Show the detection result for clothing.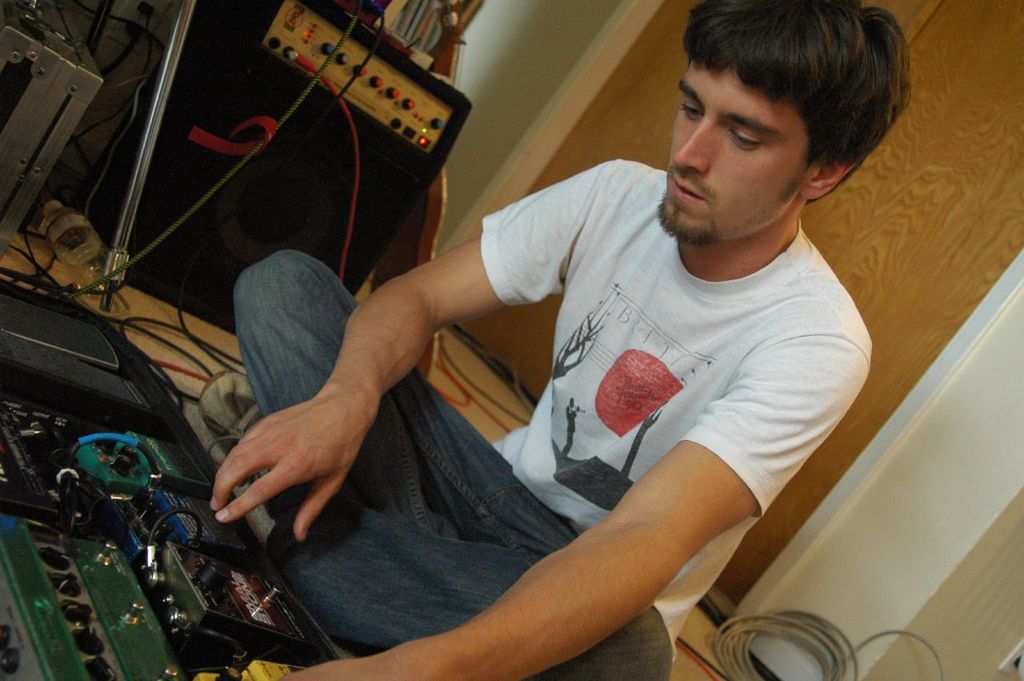
select_region(210, 112, 889, 651).
